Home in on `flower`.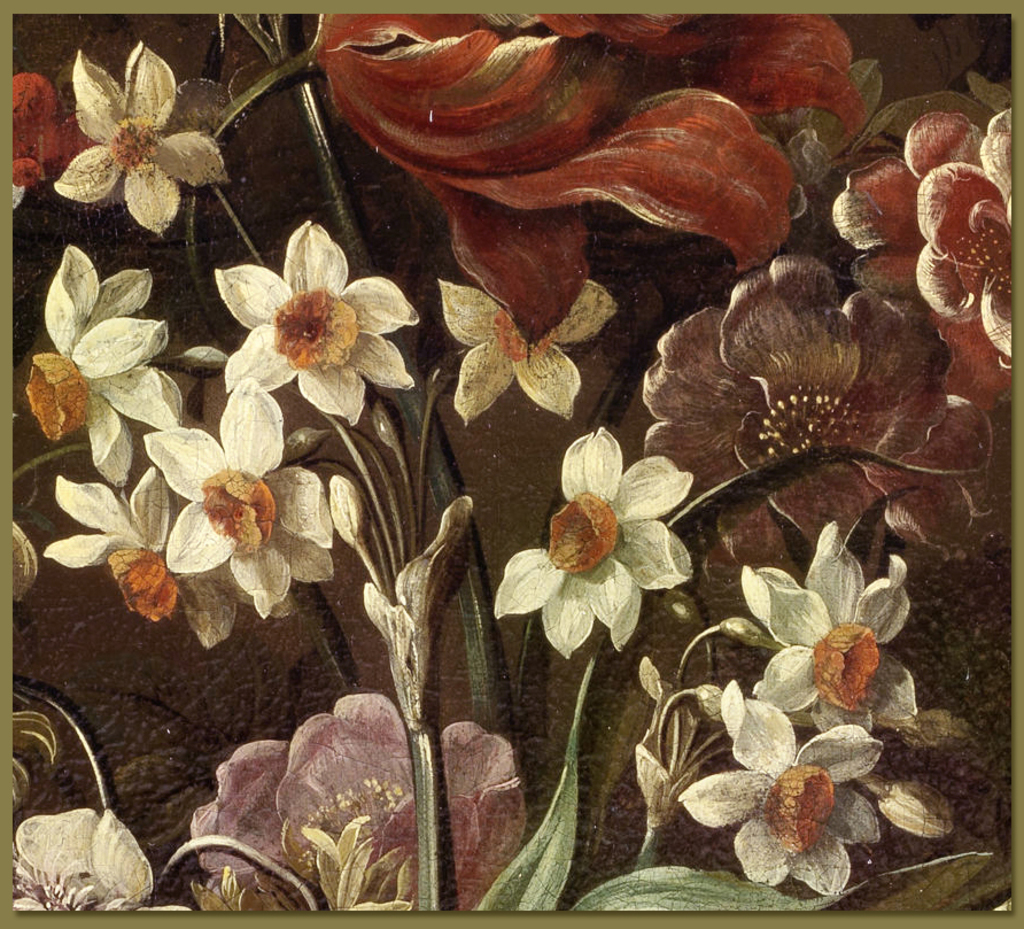
Homed in at 24 246 184 490.
